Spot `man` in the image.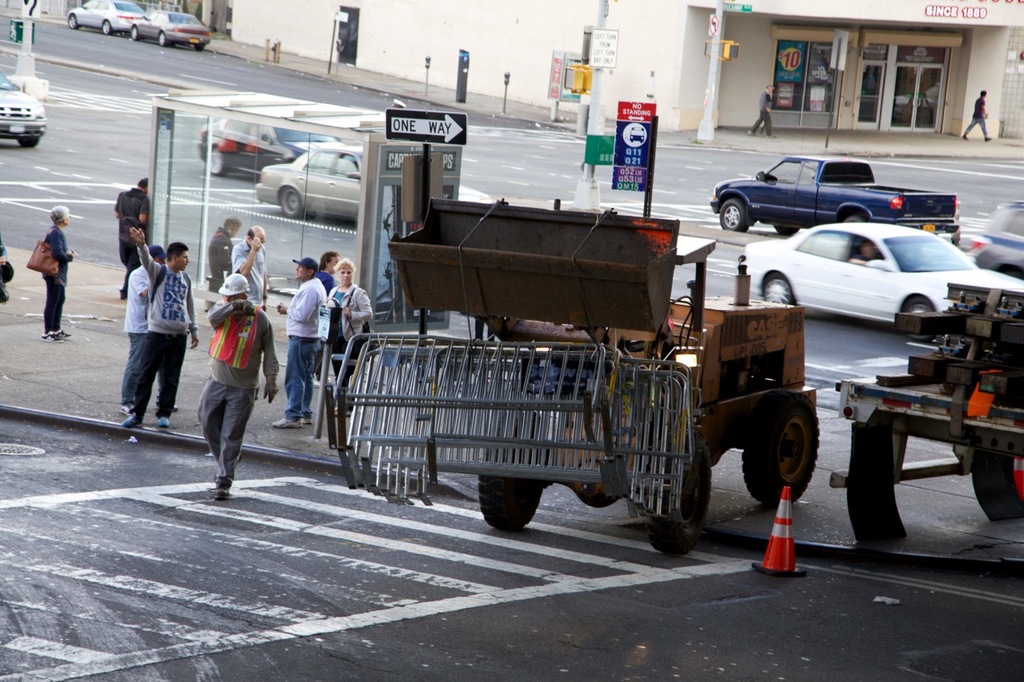
`man` found at locate(106, 180, 153, 282).
